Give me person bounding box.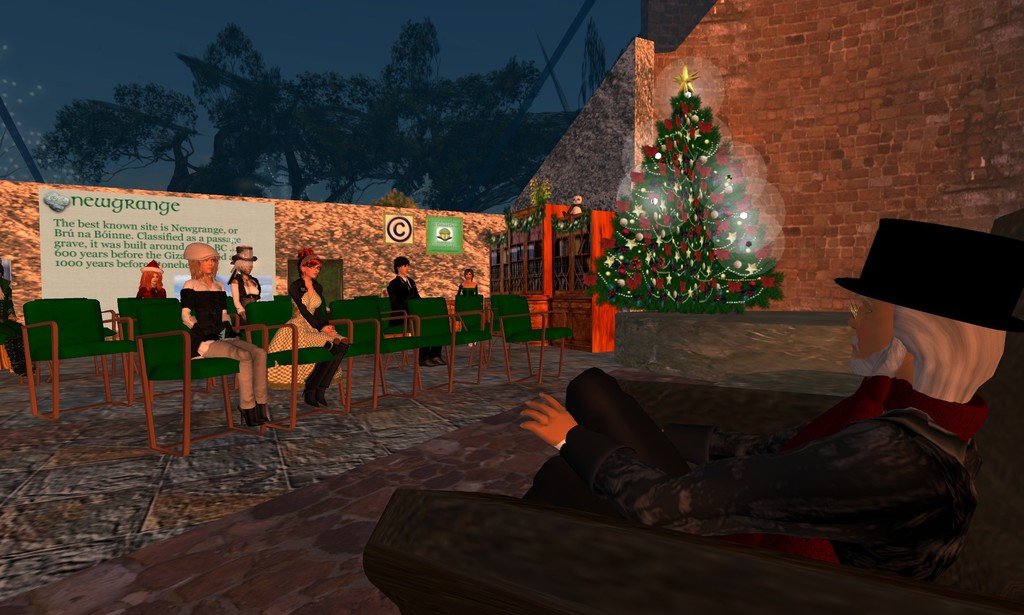
crop(179, 235, 270, 415).
